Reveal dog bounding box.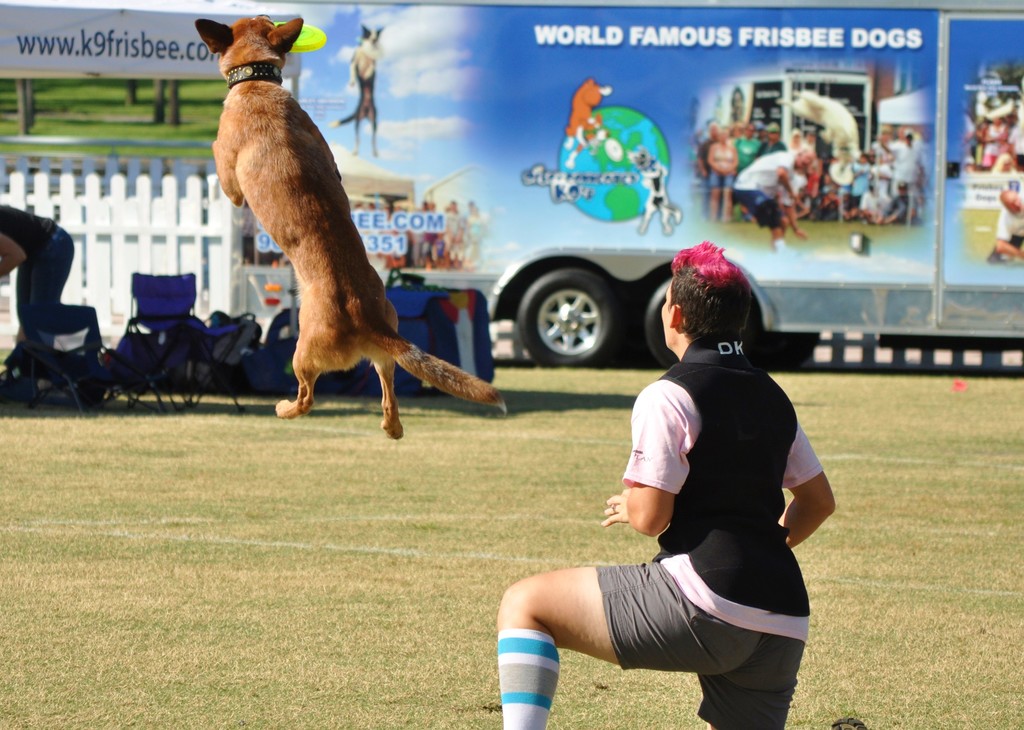
Revealed: pyautogui.locateOnScreen(794, 90, 867, 170).
